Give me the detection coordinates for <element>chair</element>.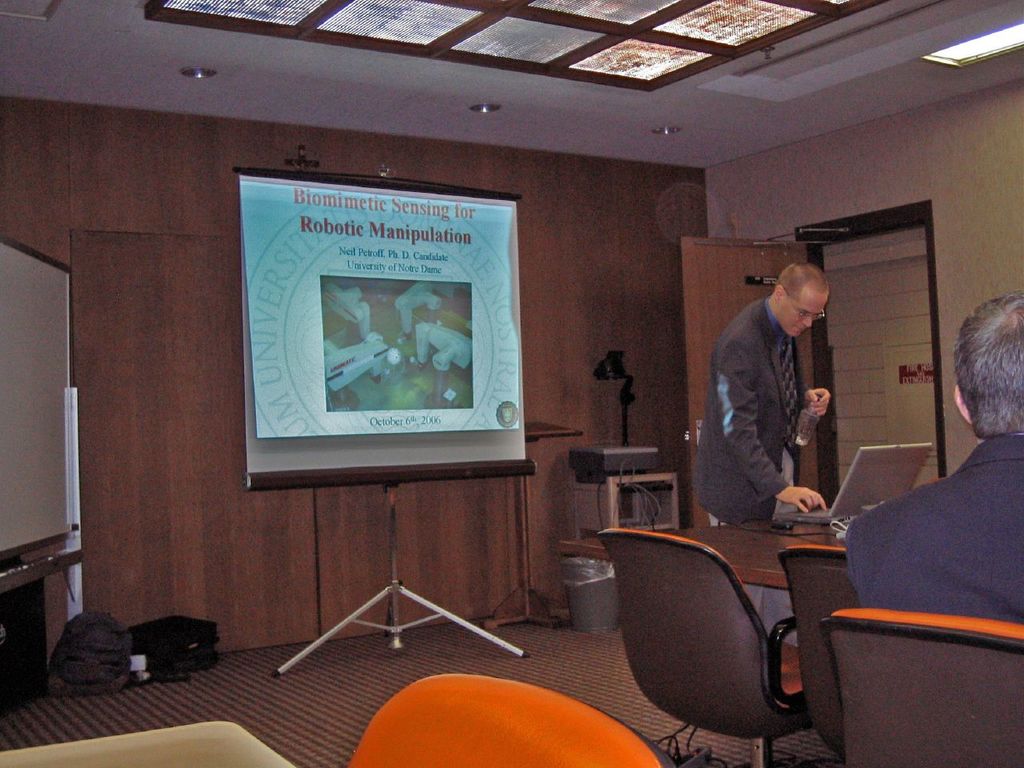
(342,672,674,767).
